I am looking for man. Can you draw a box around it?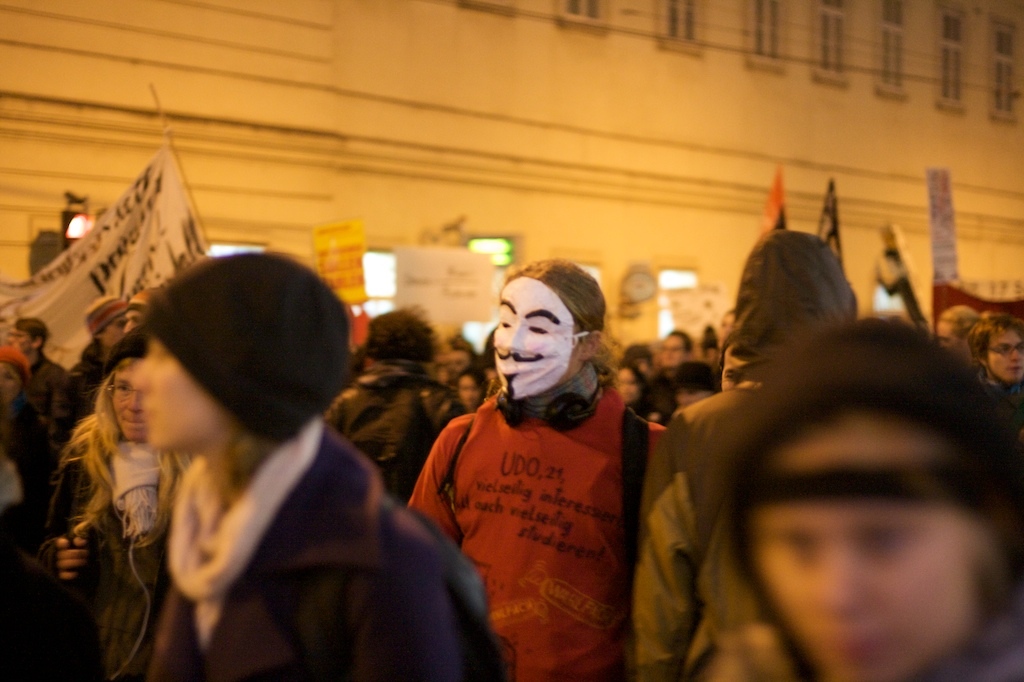
Sure, the bounding box is 402,253,690,671.
